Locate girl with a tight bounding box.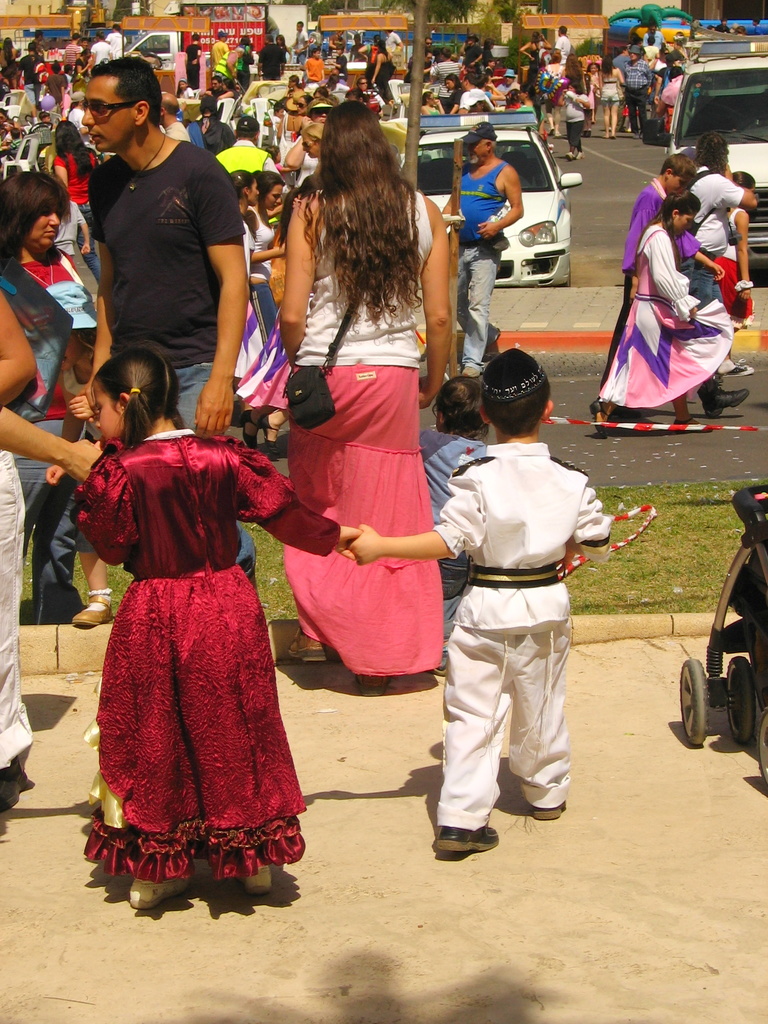
276, 92, 452, 676.
